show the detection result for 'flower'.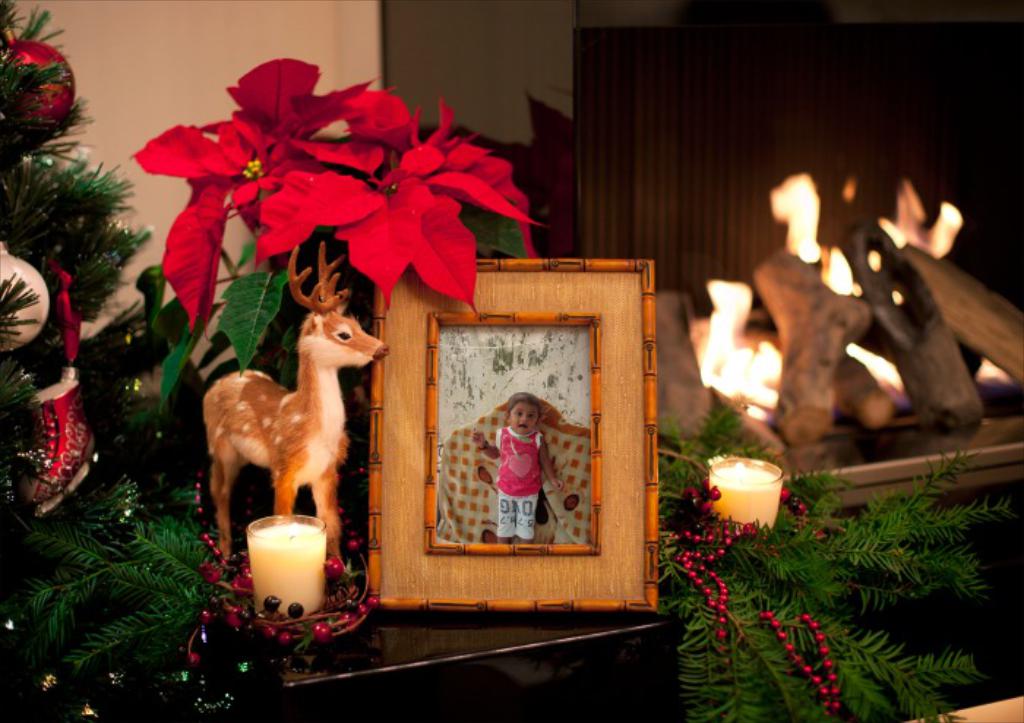
(left=355, top=92, right=554, bottom=262).
